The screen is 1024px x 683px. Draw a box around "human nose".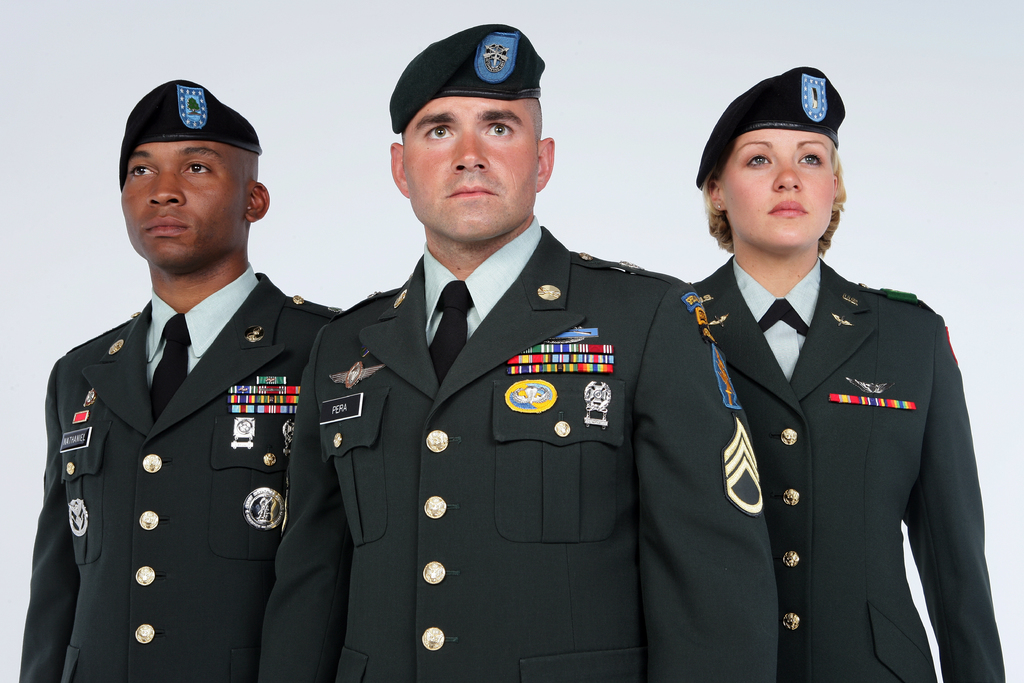
{"x1": 455, "y1": 123, "x2": 490, "y2": 173}.
